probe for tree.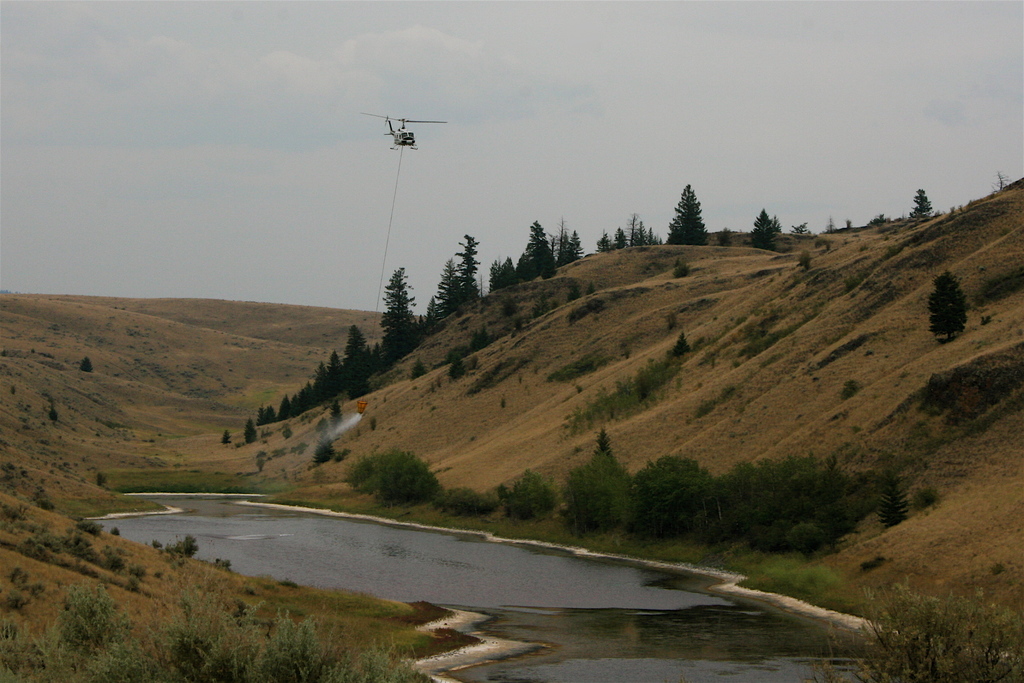
Probe result: <box>938,265,995,355</box>.
